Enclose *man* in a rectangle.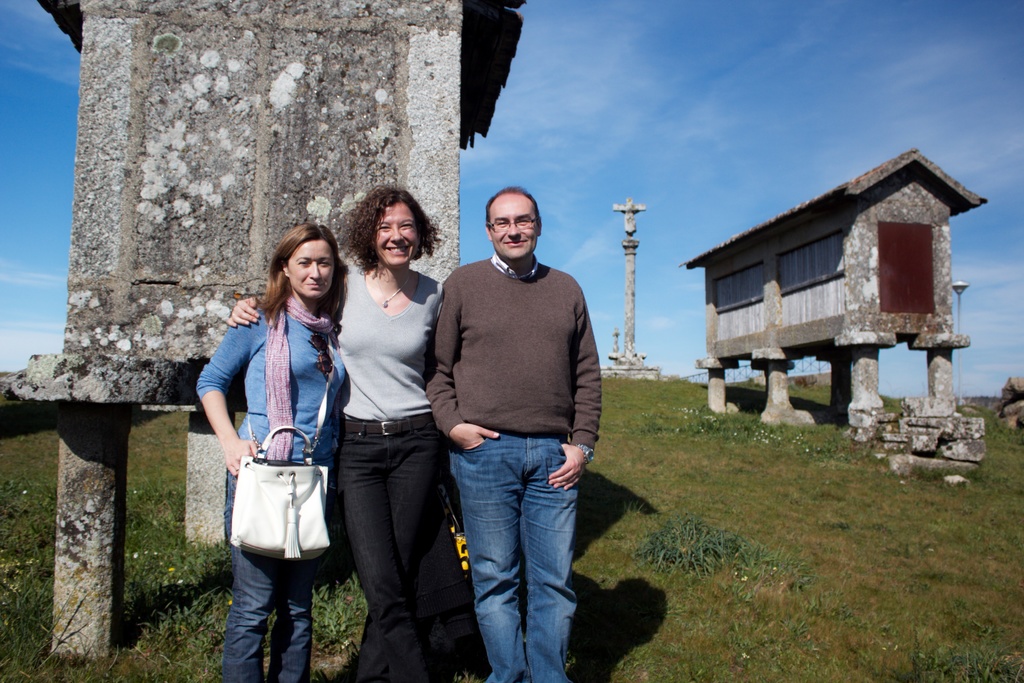
rect(424, 183, 612, 671).
